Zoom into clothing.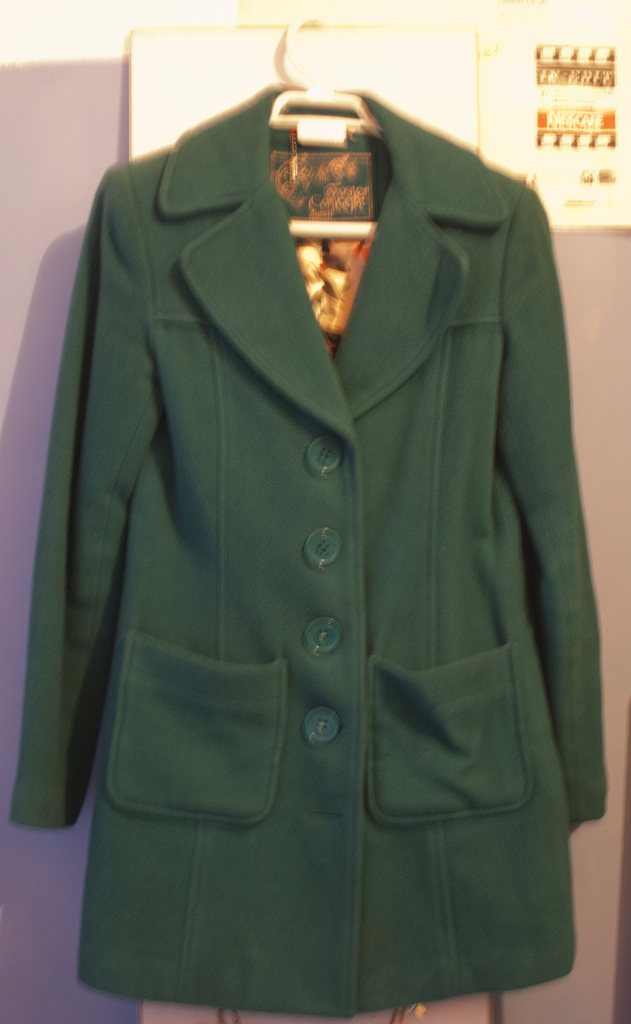
Zoom target: bbox=(12, 81, 609, 1019).
